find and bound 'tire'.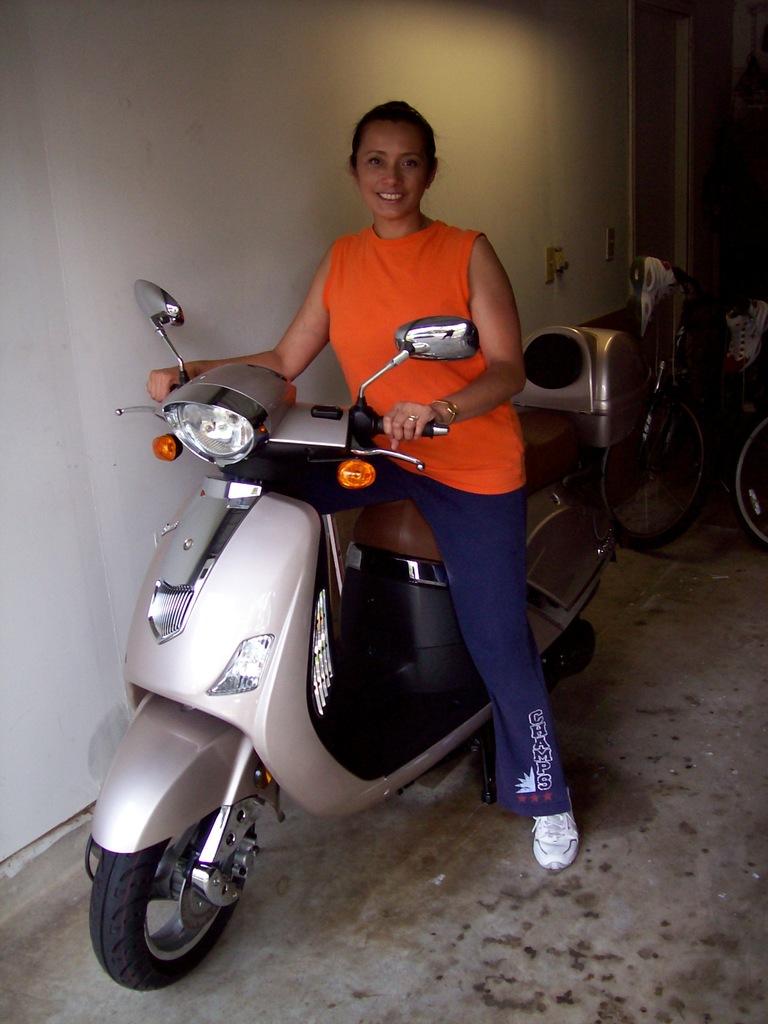
Bound: box(603, 386, 716, 543).
